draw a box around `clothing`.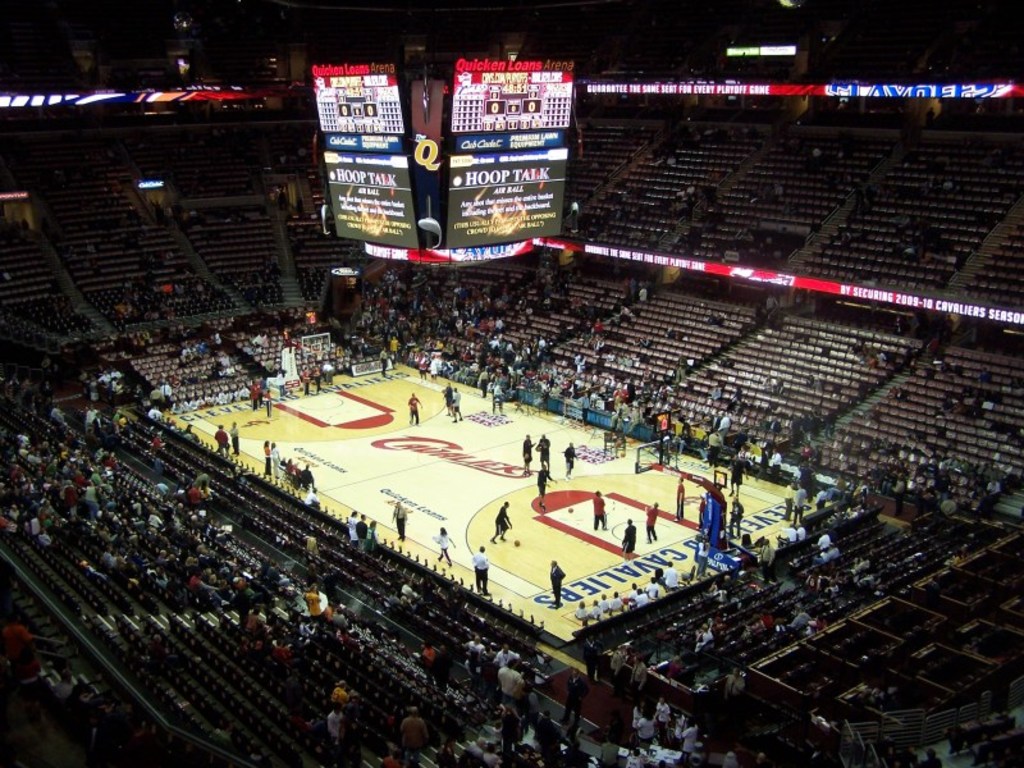
region(471, 554, 490, 588).
